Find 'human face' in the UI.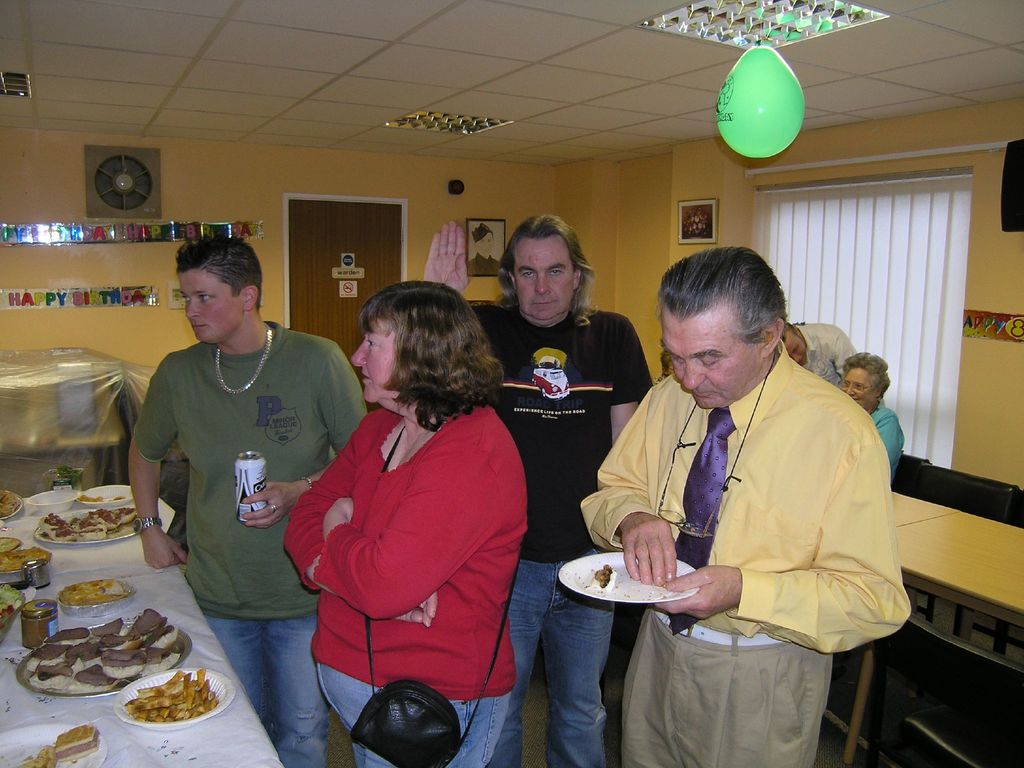
UI element at box=[659, 311, 760, 413].
